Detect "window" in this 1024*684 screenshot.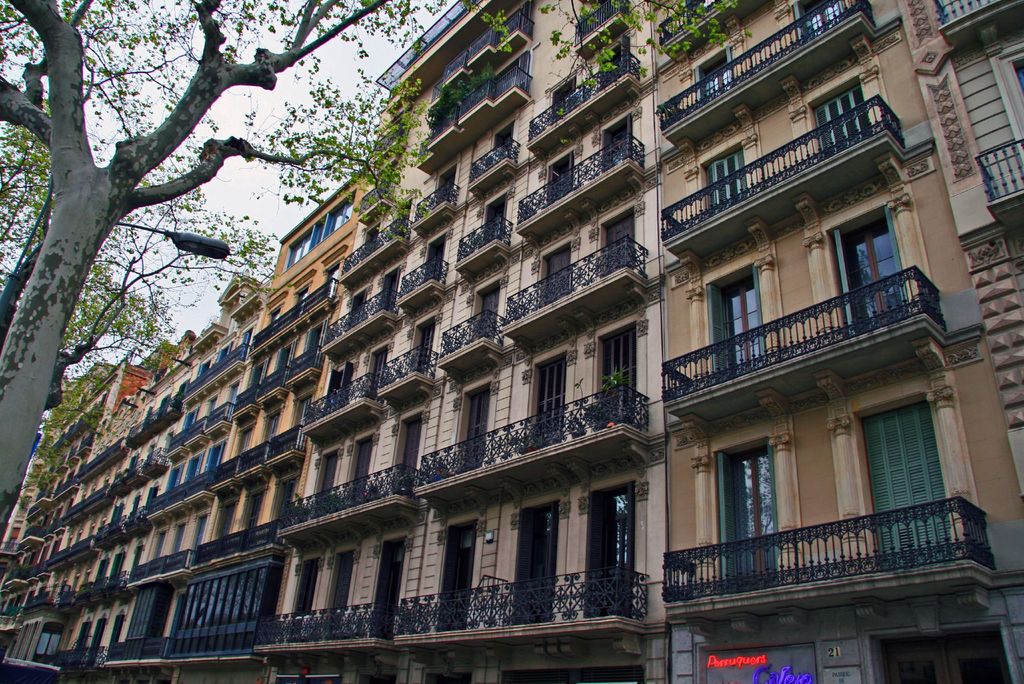
Detection: (704, 262, 774, 374).
